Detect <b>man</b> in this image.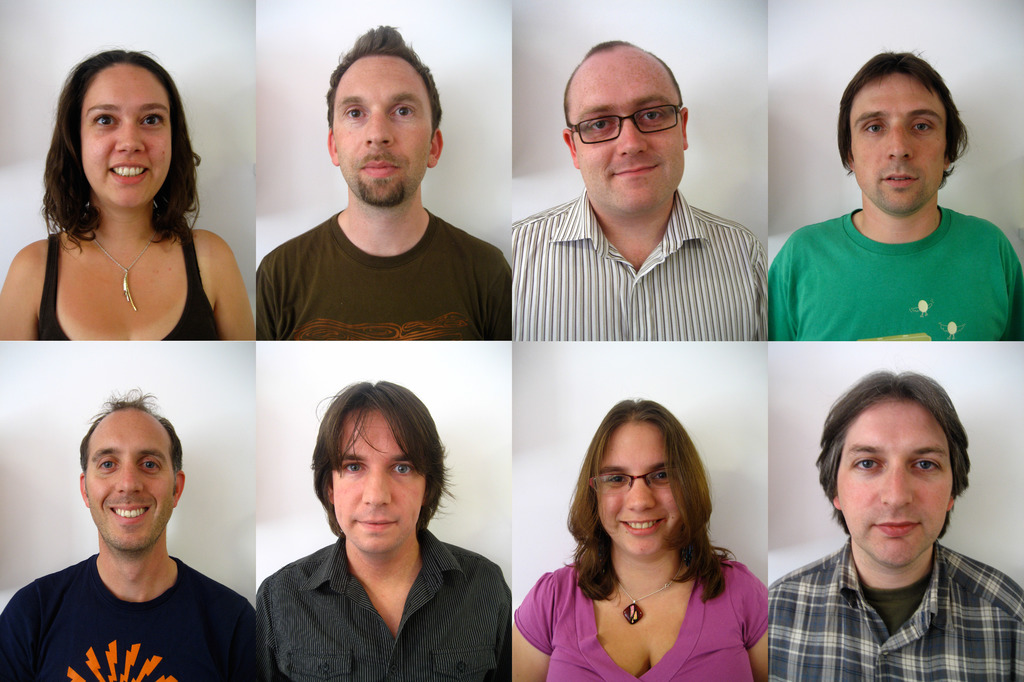
Detection: BBox(766, 367, 1023, 681).
